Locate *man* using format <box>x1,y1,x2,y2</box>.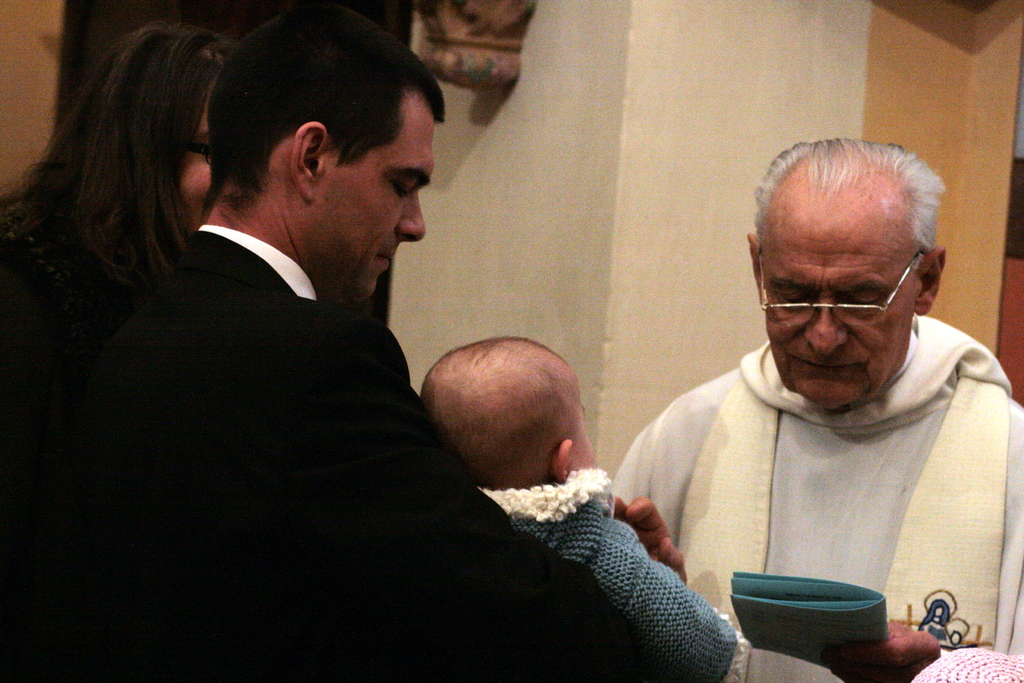
<box>35,52,618,650</box>.
